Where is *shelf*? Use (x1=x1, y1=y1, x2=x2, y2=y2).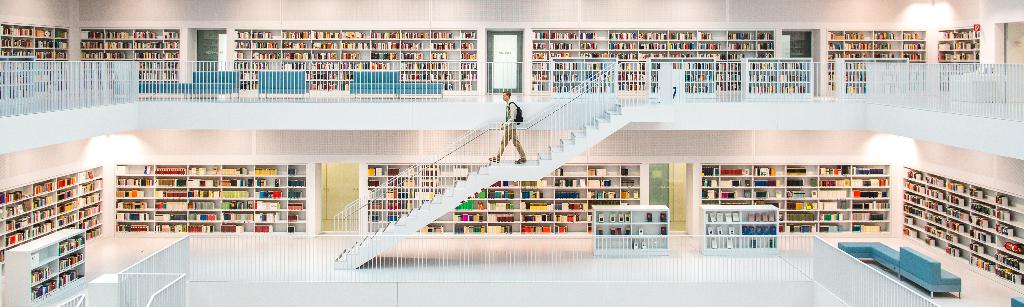
(x1=888, y1=38, x2=899, y2=49).
